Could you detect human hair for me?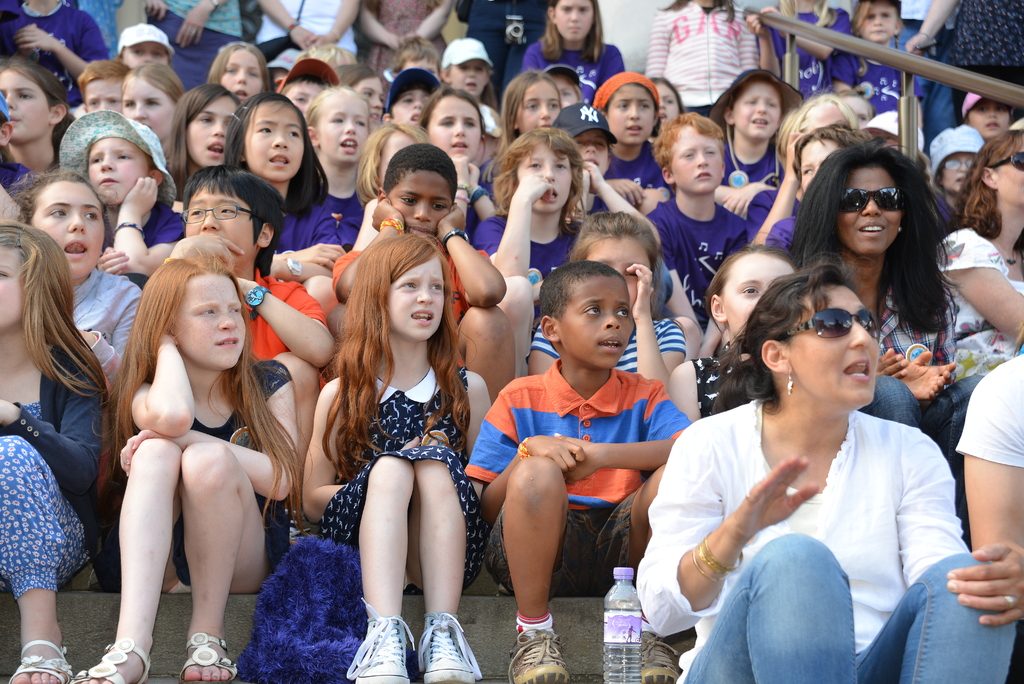
Detection result: bbox(1013, 315, 1023, 360).
